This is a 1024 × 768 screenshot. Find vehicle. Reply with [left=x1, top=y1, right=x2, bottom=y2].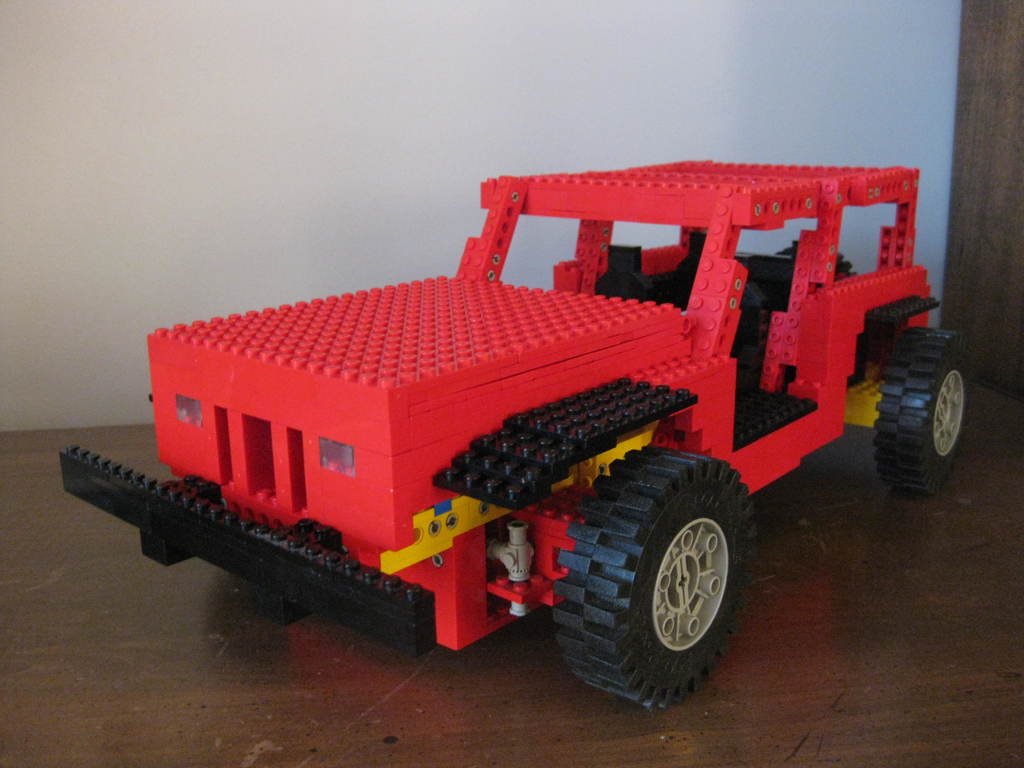
[left=105, top=134, right=938, bottom=609].
